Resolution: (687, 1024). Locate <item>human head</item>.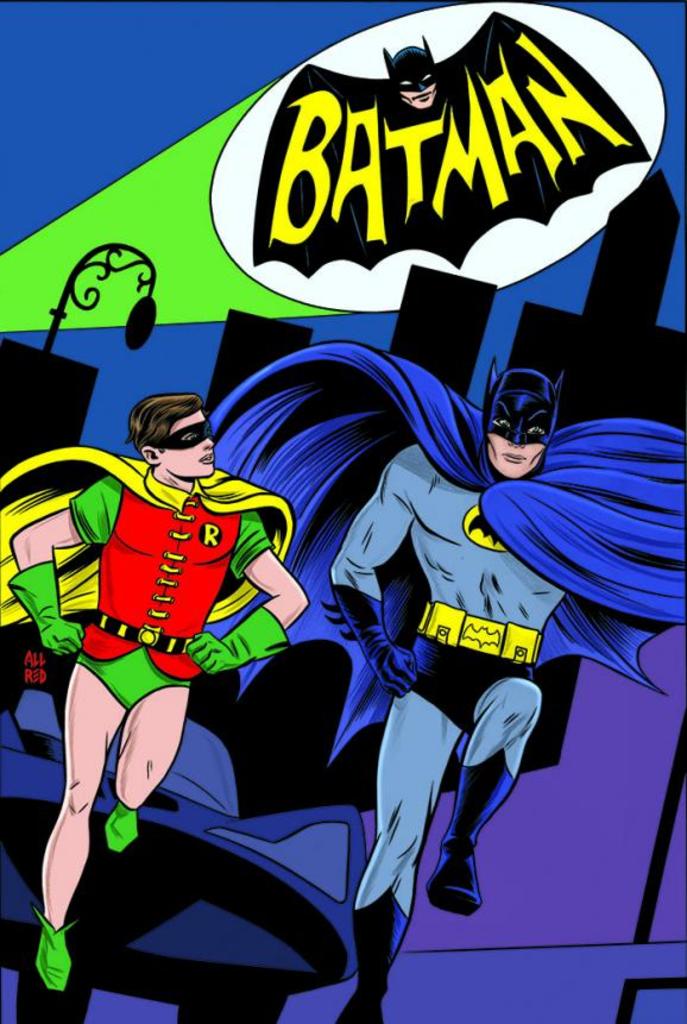
484:369:548:479.
